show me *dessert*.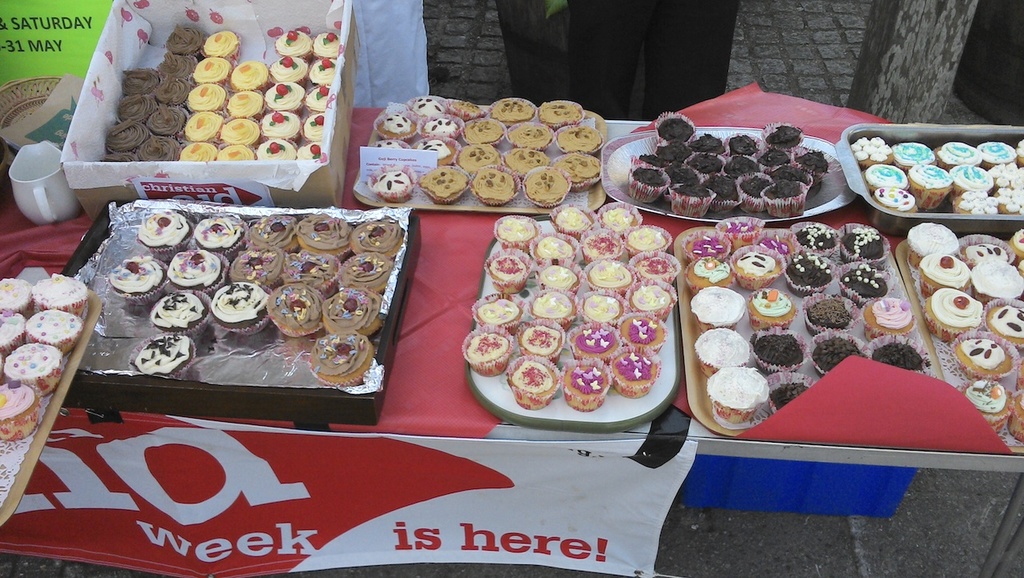
*dessert* is here: (left=311, top=335, right=370, bottom=375).
